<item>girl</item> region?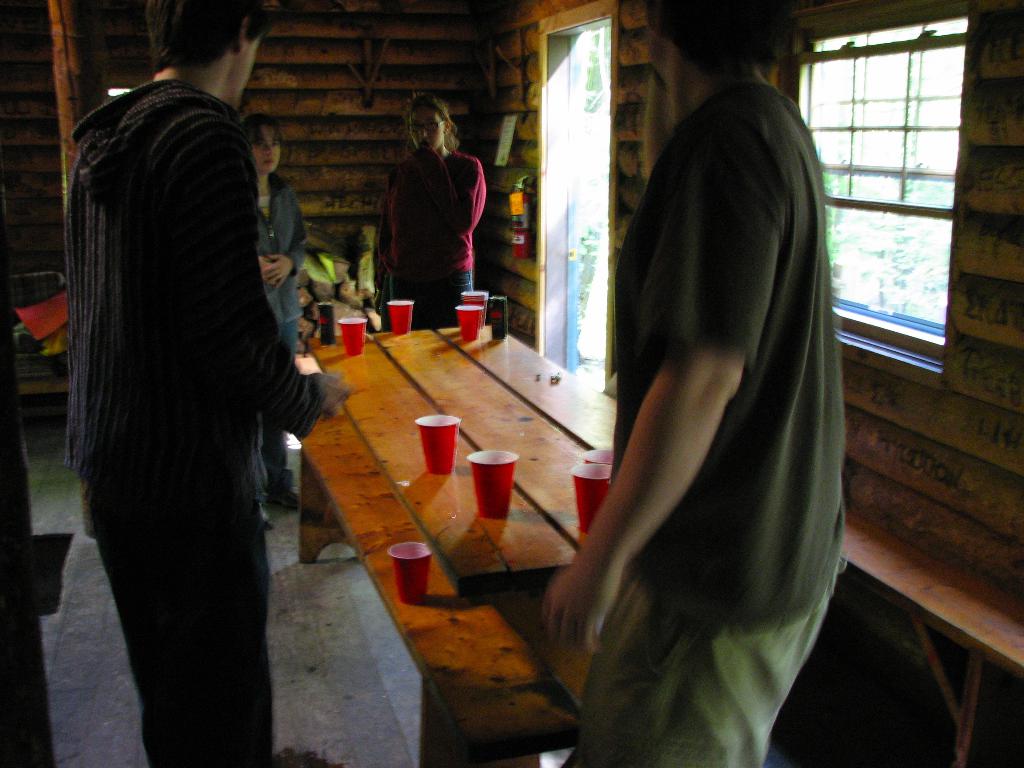
detection(375, 92, 485, 334)
